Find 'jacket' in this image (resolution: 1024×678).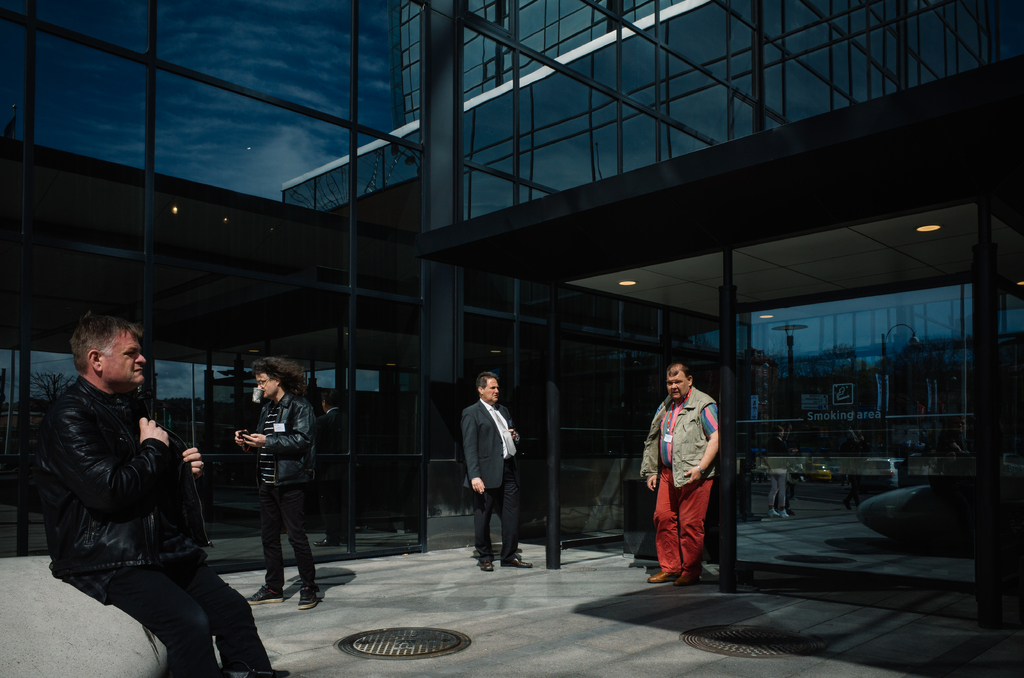
Rect(27, 362, 216, 598).
